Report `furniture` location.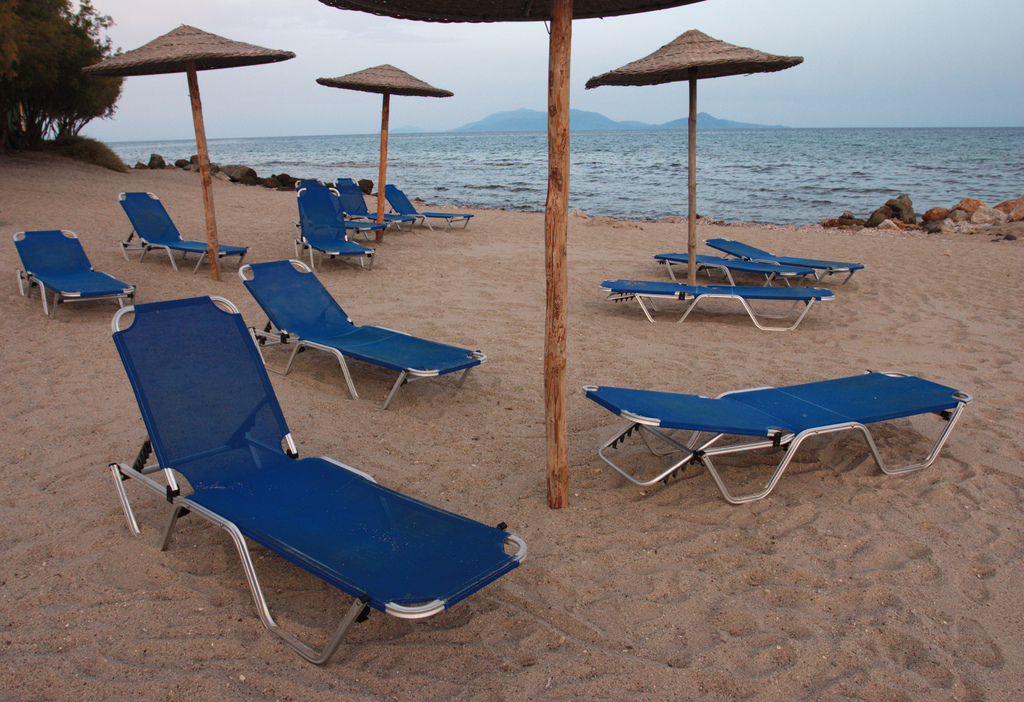
Report: [292,176,383,234].
